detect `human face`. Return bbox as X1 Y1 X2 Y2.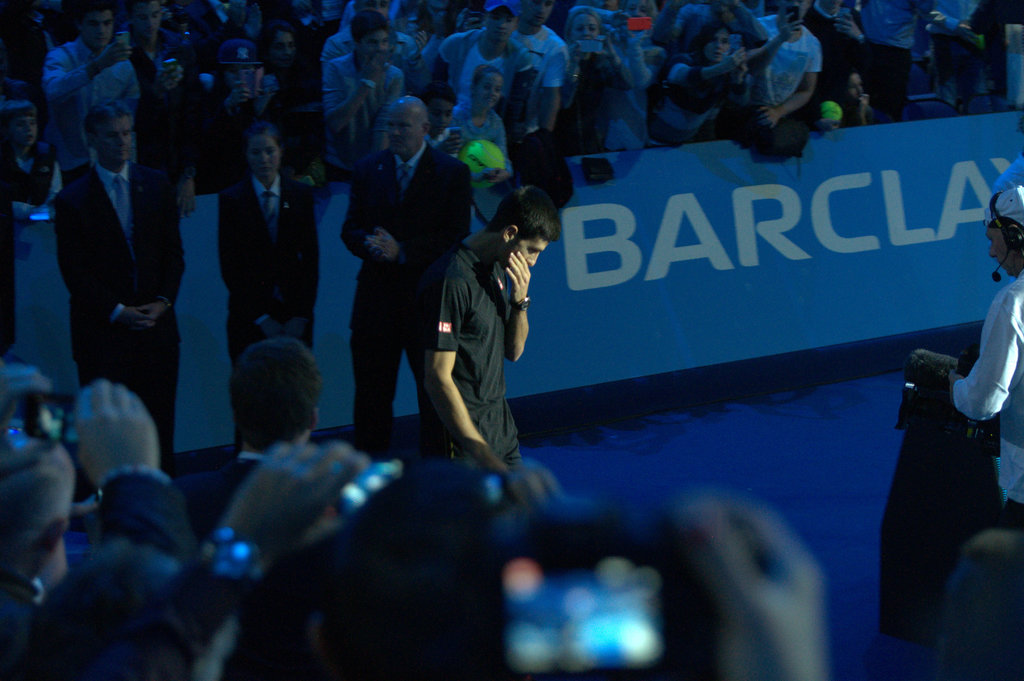
478 77 504 112.
